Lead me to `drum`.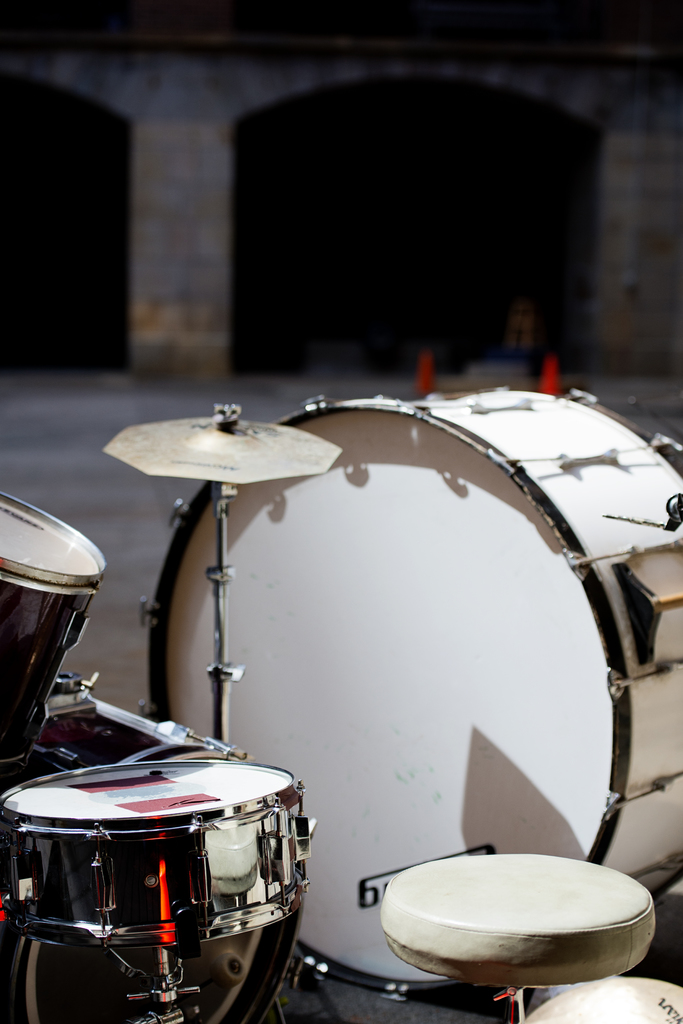
Lead to <bbox>0, 764, 306, 1023</bbox>.
